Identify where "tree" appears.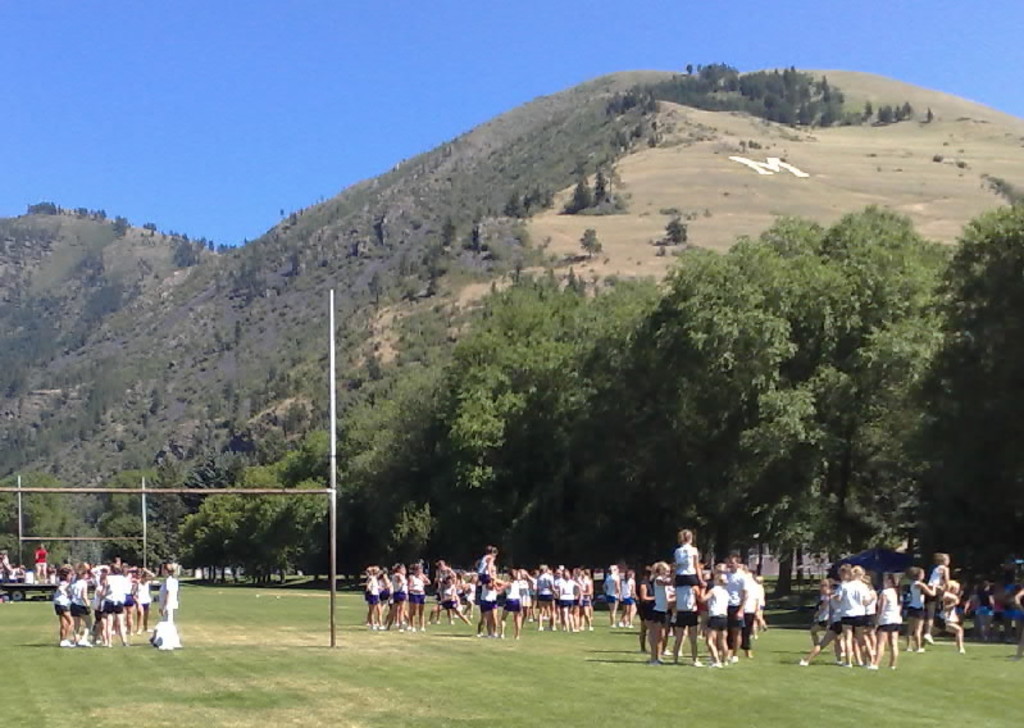
Appears at 101, 476, 176, 528.
